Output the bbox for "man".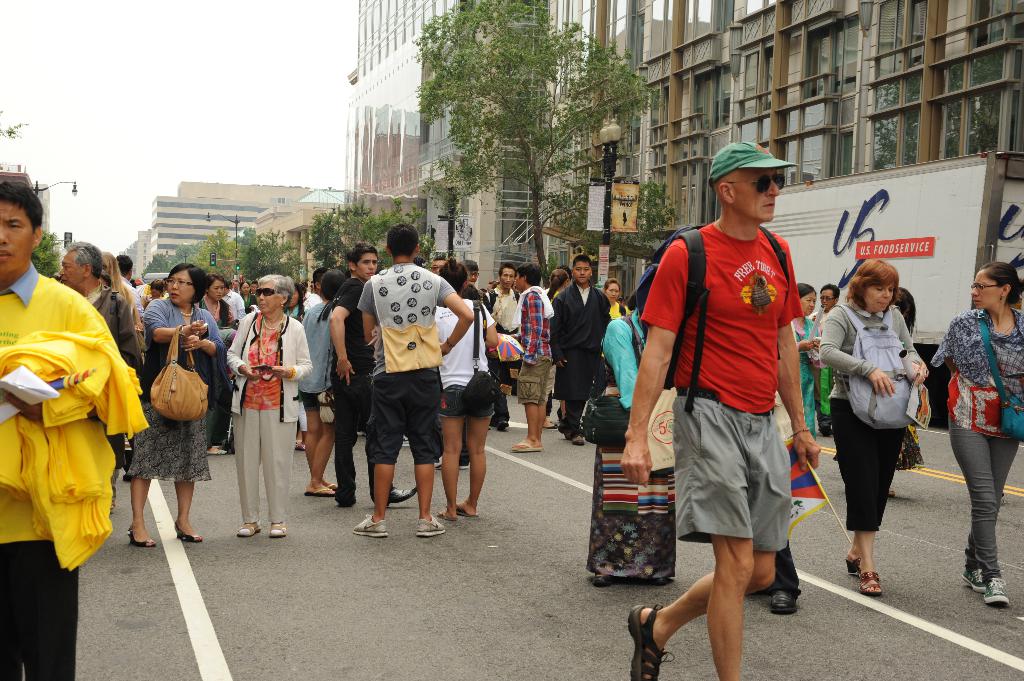
{"x1": 551, "y1": 255, "x2": 612, "y2": 446}.
